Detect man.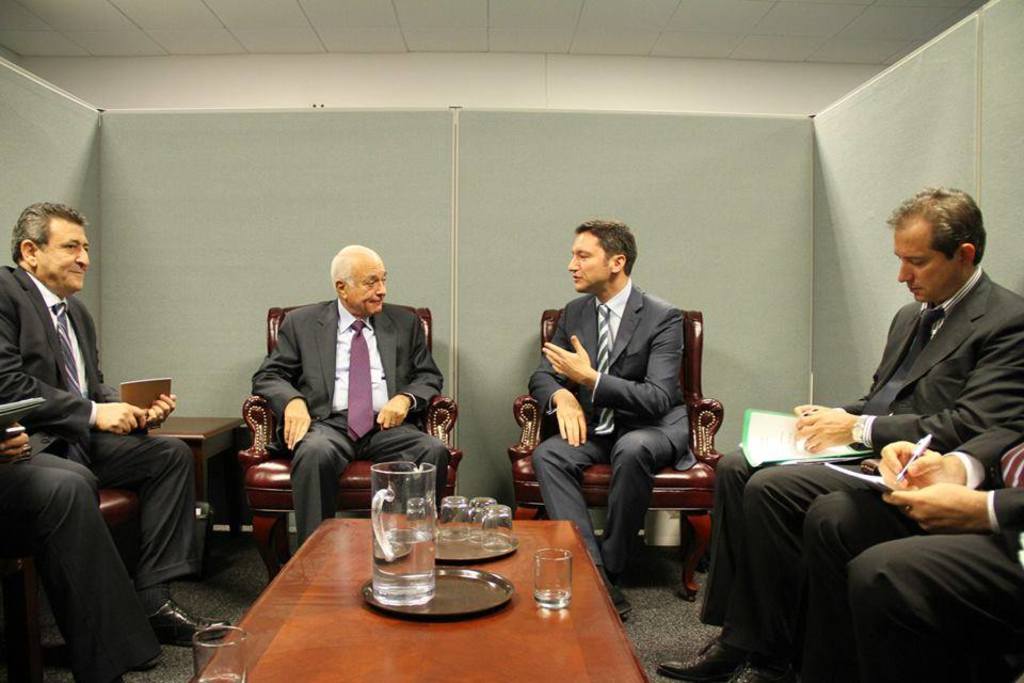
Detected at region(807, 408, 1021, 678).
